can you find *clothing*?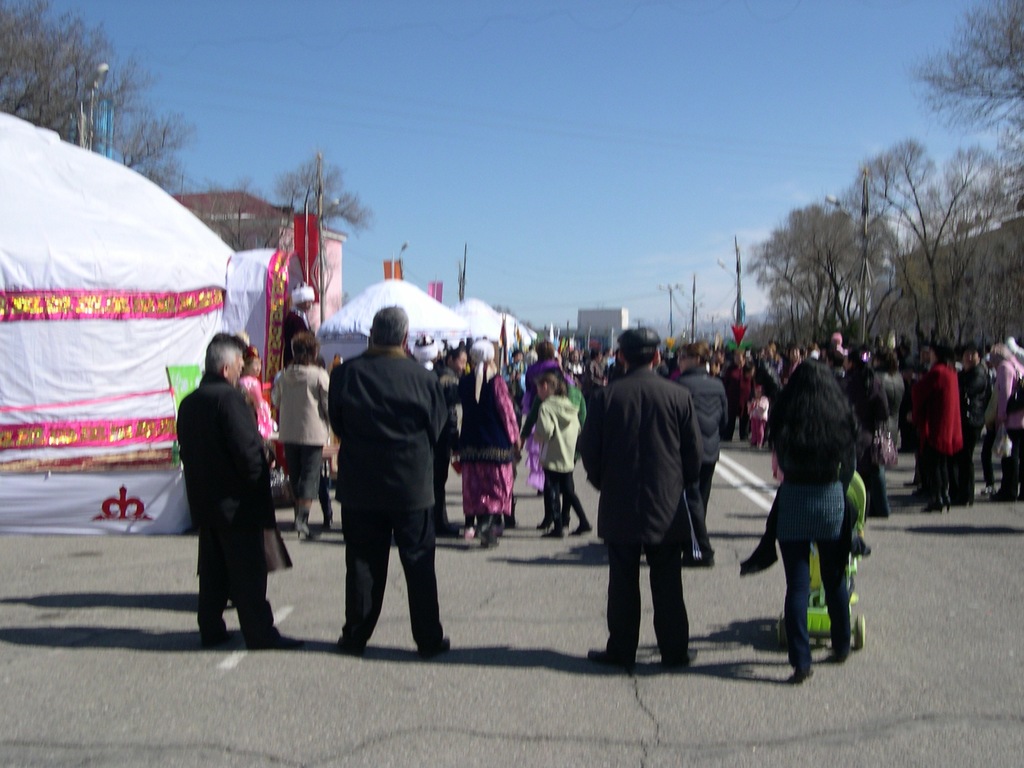
Yes, bounding box: <bbox>874, 371, 908, 449</bbox>.
